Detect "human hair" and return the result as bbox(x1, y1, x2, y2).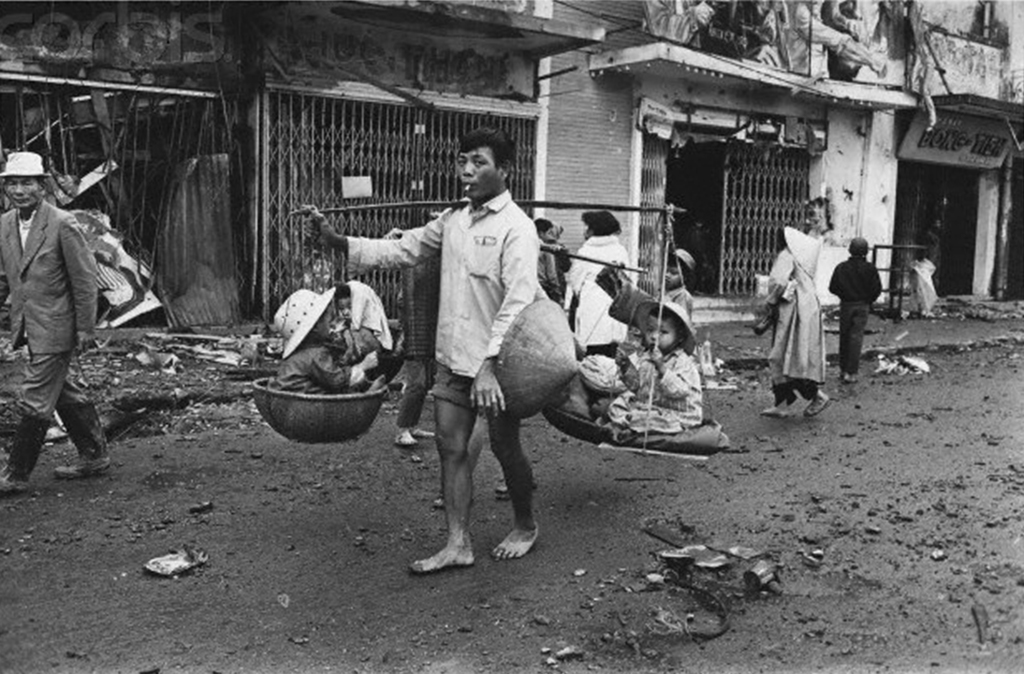
bbox(647, 302, 685, 333).
